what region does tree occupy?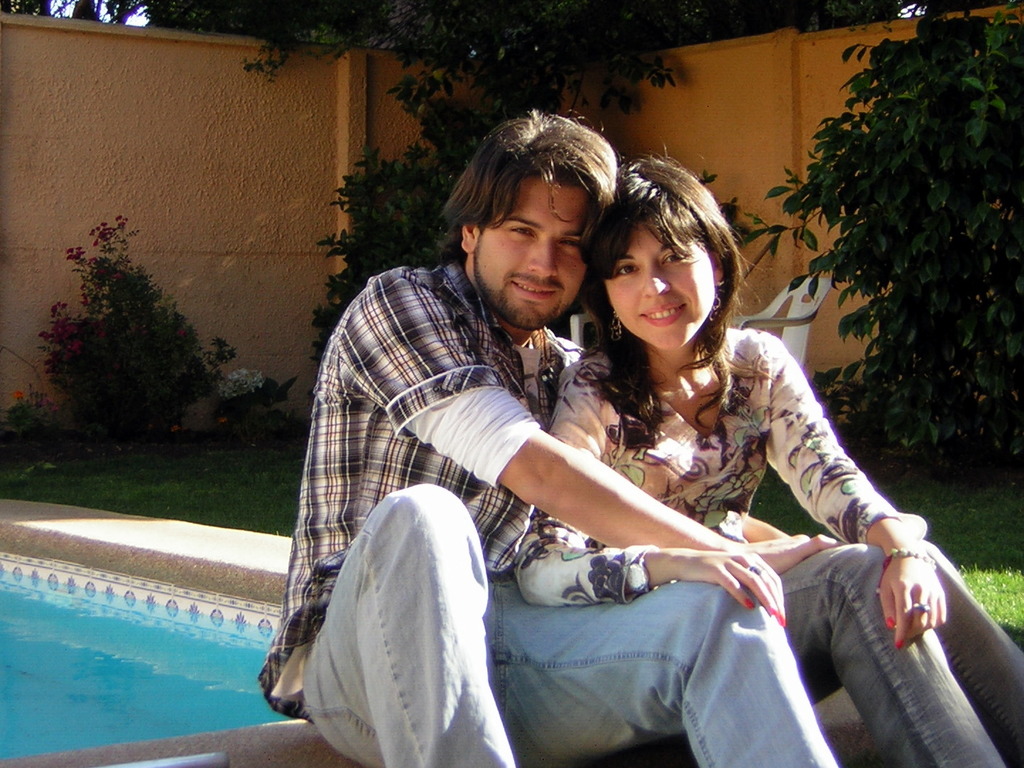
bbox=(161, 0, 913, 383).
